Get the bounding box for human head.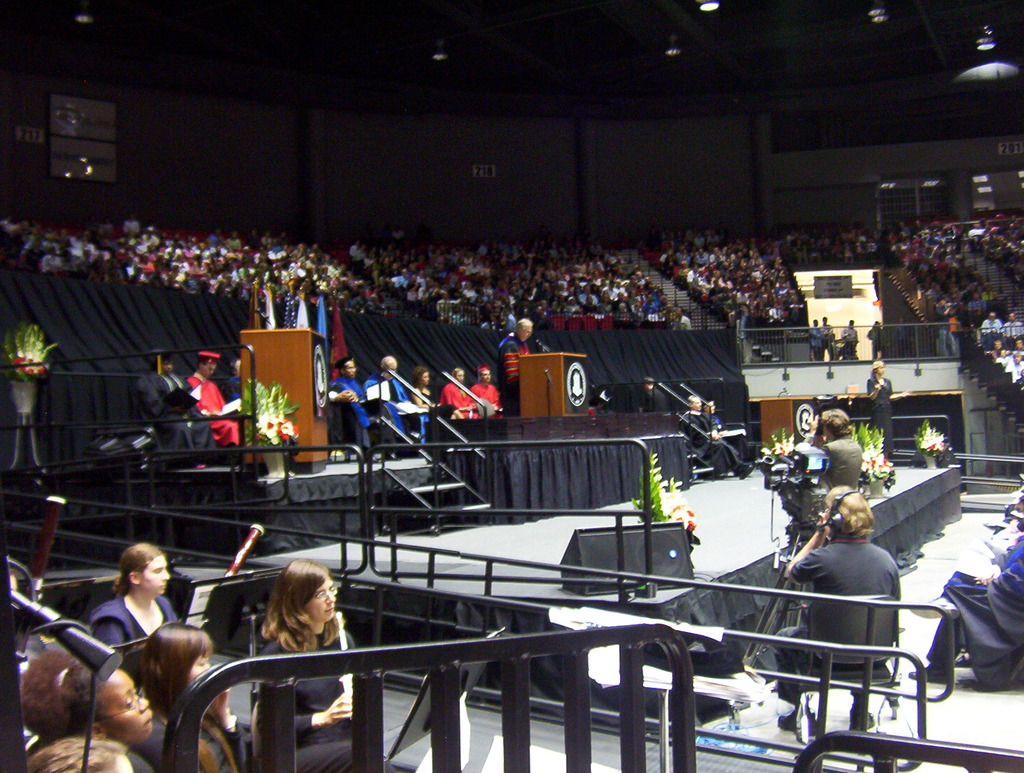
detection(824, 482, 877, 541).
